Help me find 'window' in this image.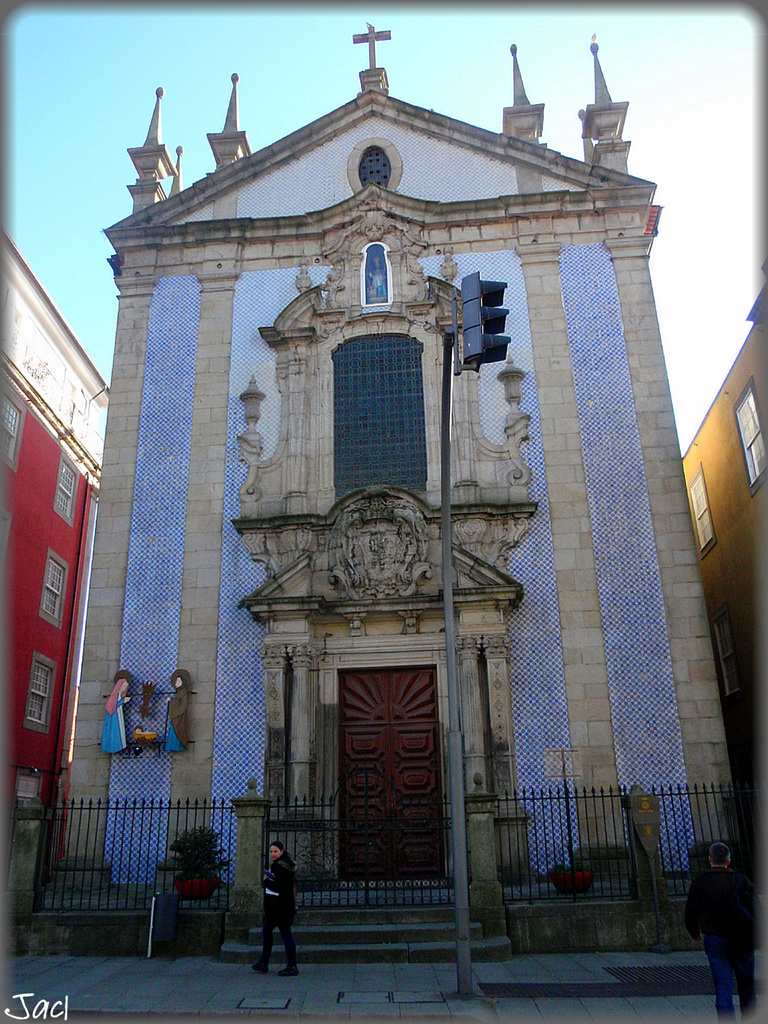
Found it: box(2, 371, 30, 473).
